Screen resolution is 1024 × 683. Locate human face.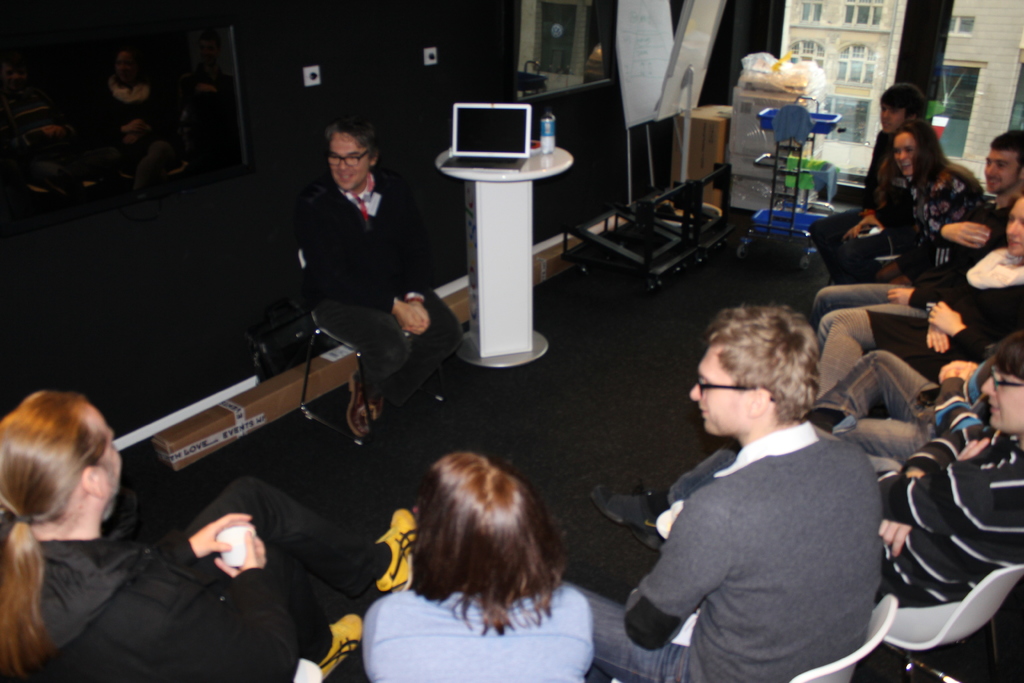
<bbox>1005, 198, 1023, 259</bbox>.
